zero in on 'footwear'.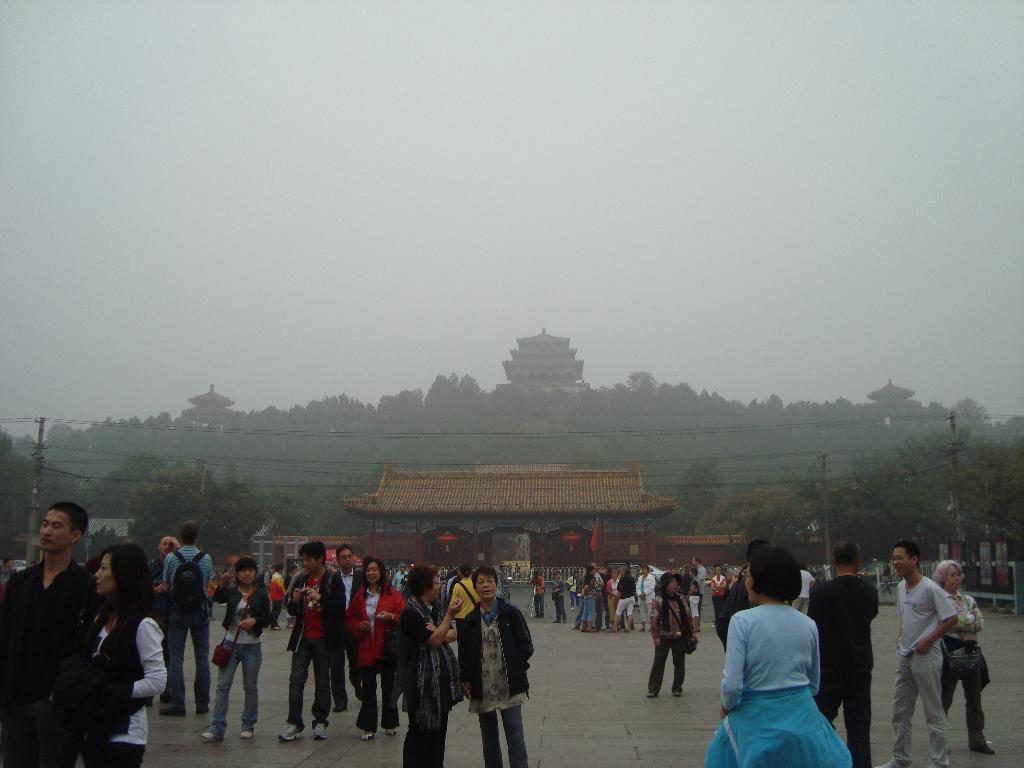
Zeroed in: 280:726:302:741.
